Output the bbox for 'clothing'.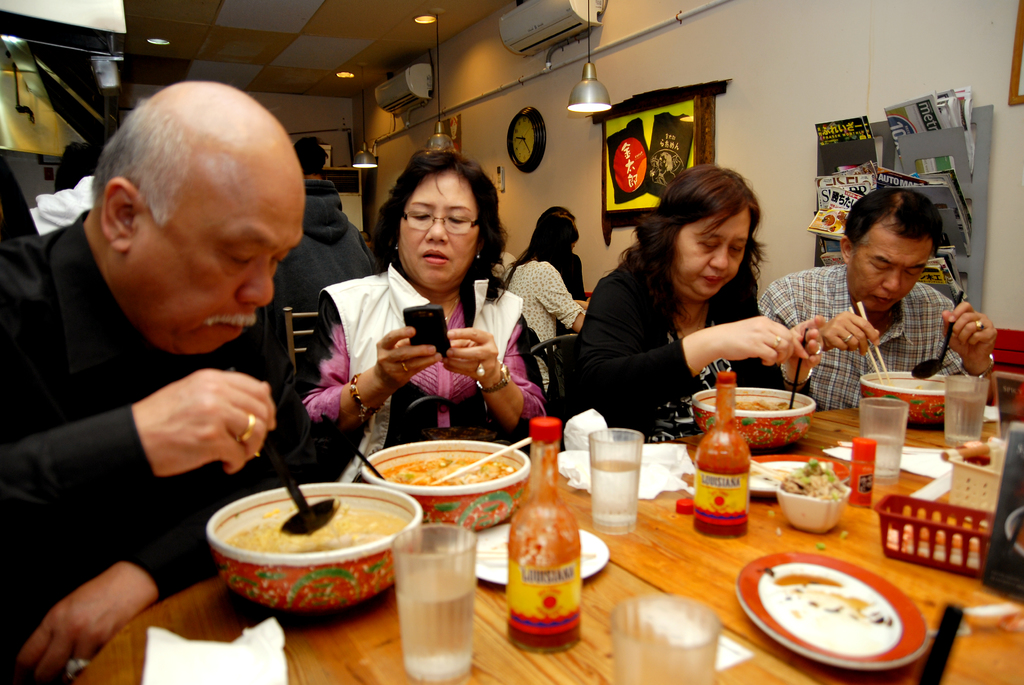
box(570, 262, 814, 446).
